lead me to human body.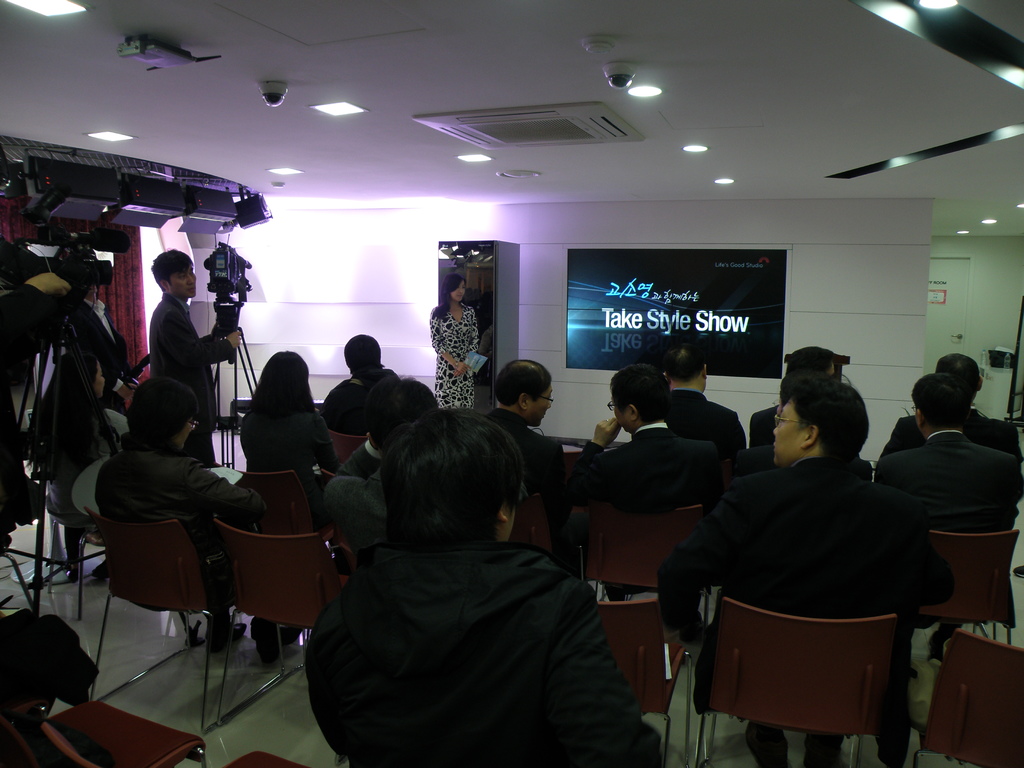
Lead to {"x1": 326, "y1": 371, "x2": 392, "y2": 420}.
